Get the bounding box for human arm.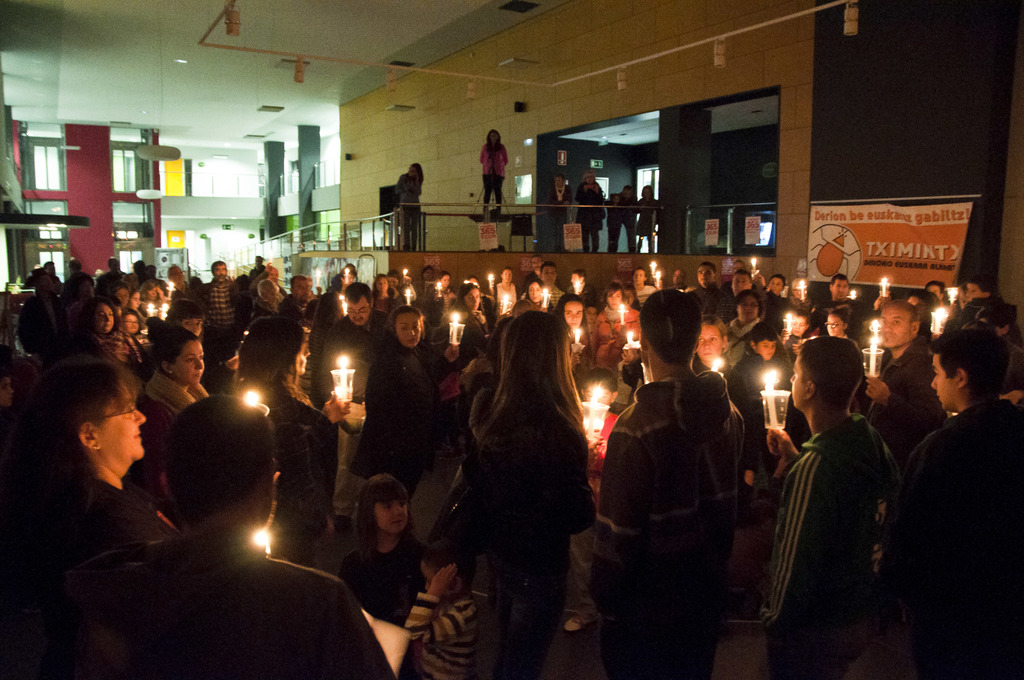
select_region(762, 412, 806, 466).
